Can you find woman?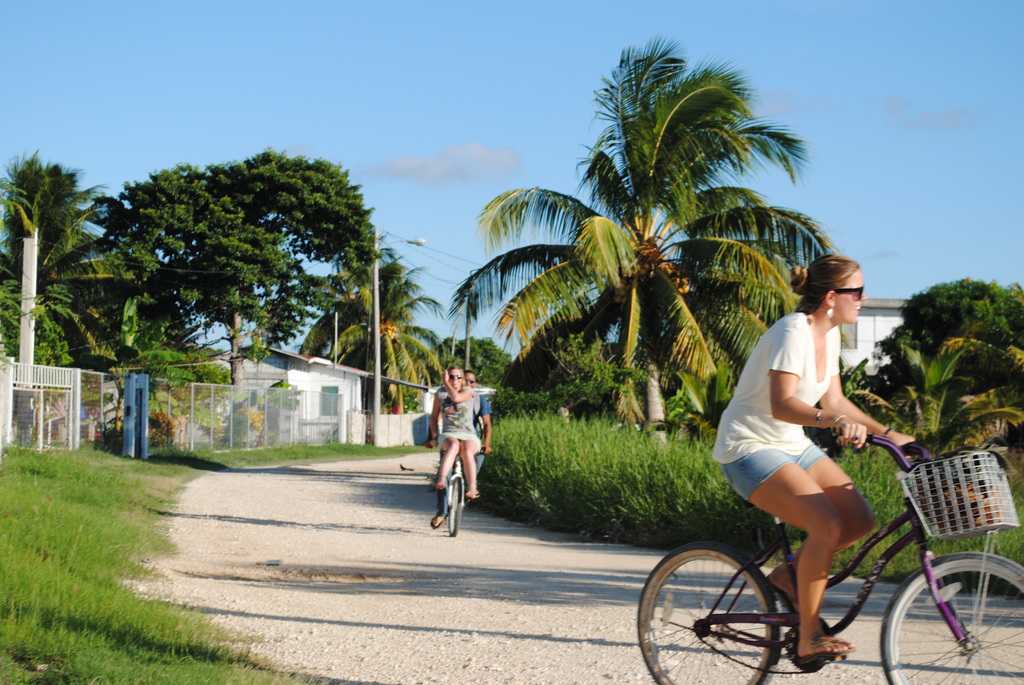
Yes, bounding box: (708,267,929,660).
